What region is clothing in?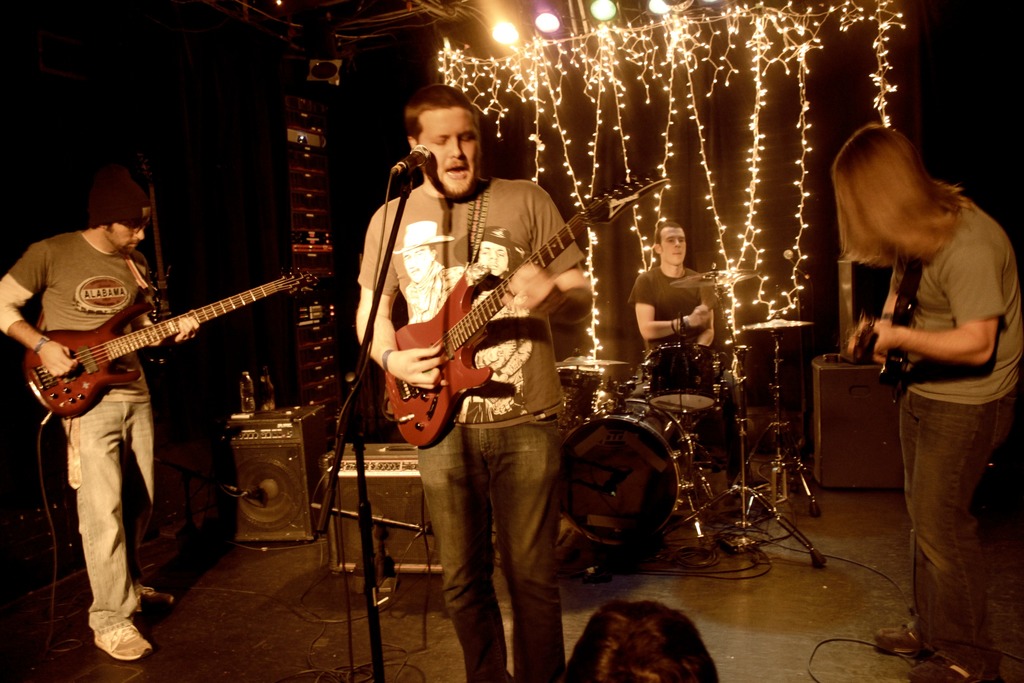
region(843, 148, 1012, 618).
